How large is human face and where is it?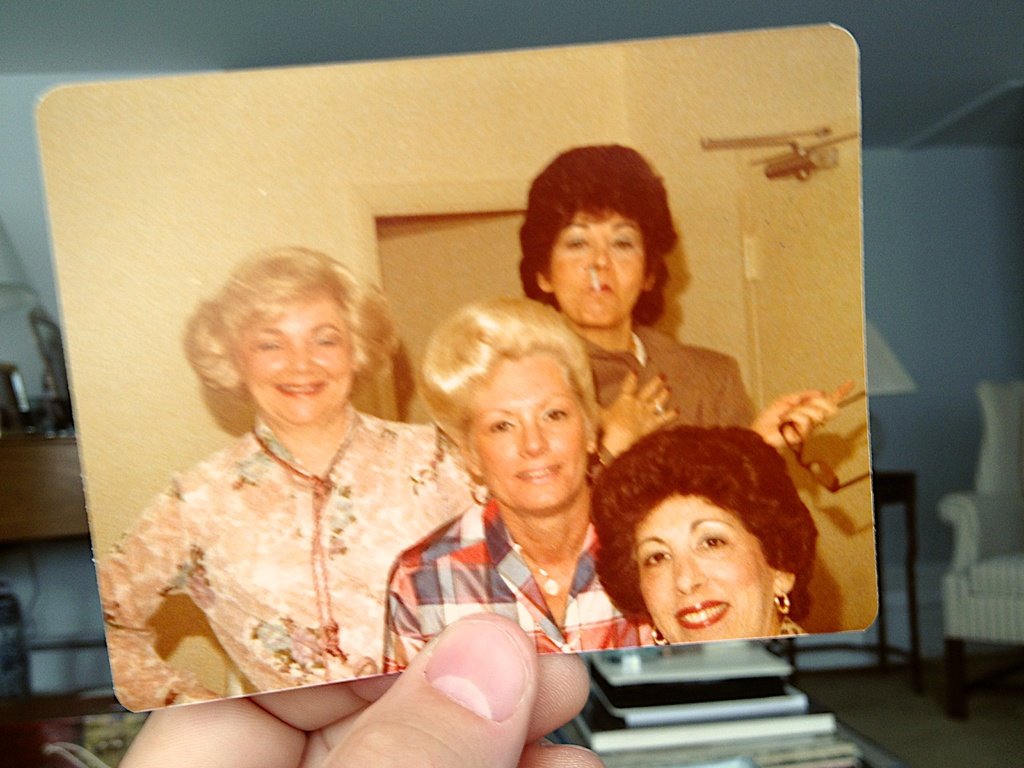
Bounding box: BBox(227, 297, 364, 425).
